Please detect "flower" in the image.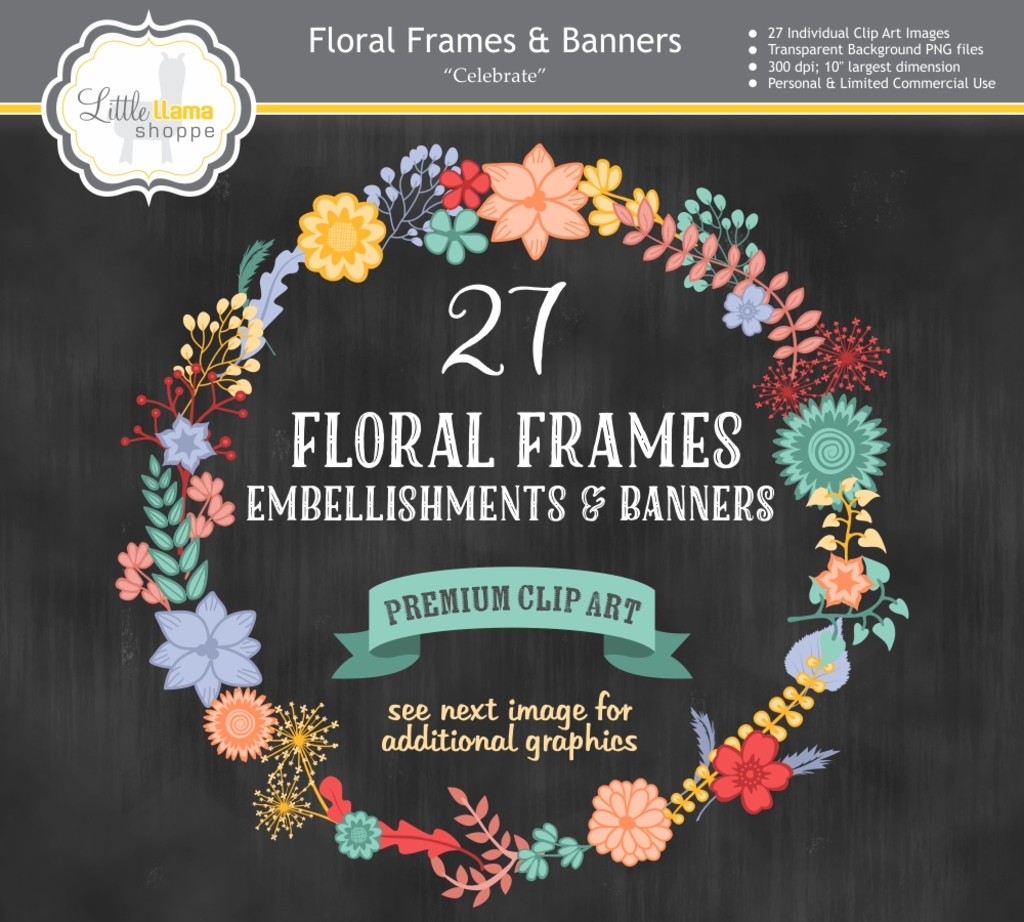
crop(814, 555, 874, 609).
